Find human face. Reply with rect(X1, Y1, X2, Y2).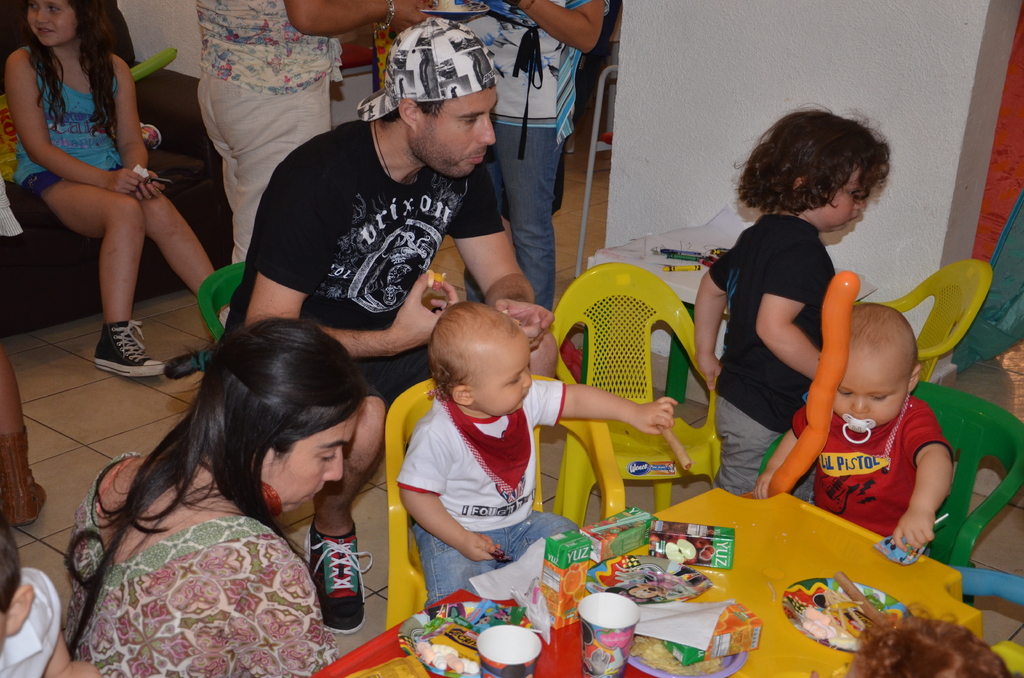
rect(409, 79, 494, 180).
